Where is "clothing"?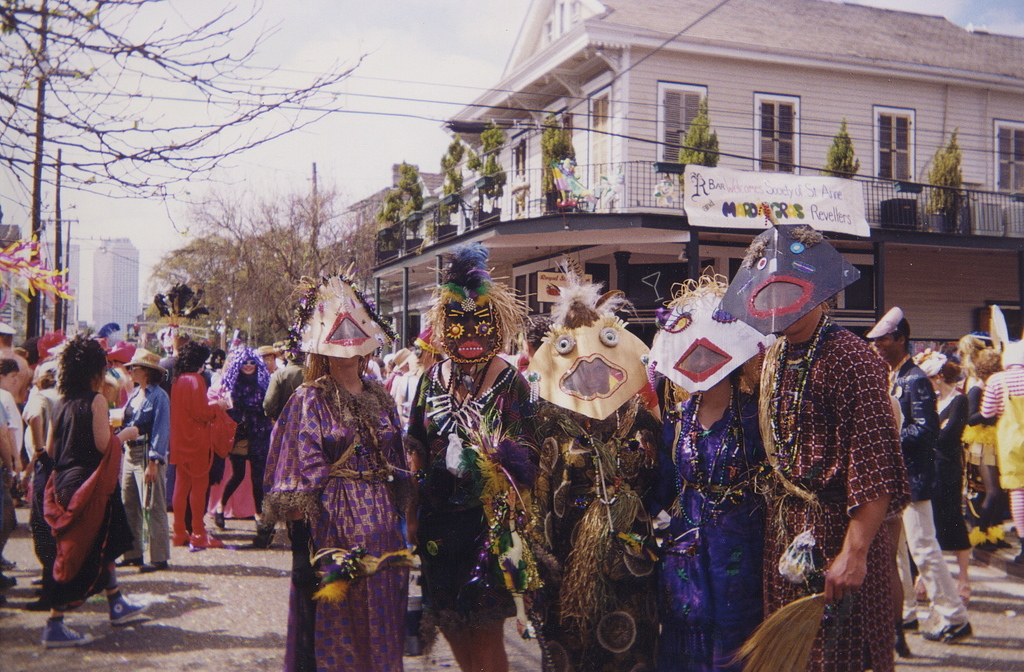
<bbox>931, 385, 965, 543</bbox>.
